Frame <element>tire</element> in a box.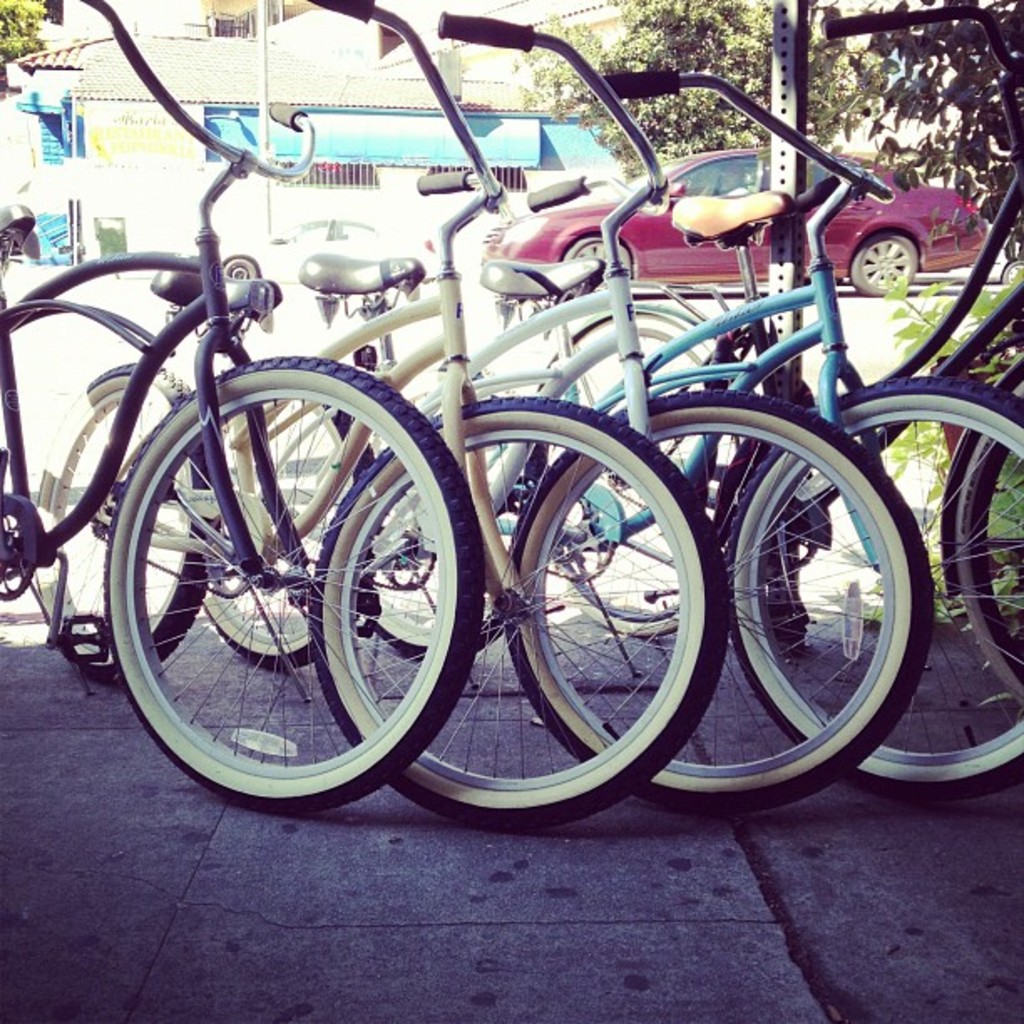
select_region(311, 395, 721, 828).
